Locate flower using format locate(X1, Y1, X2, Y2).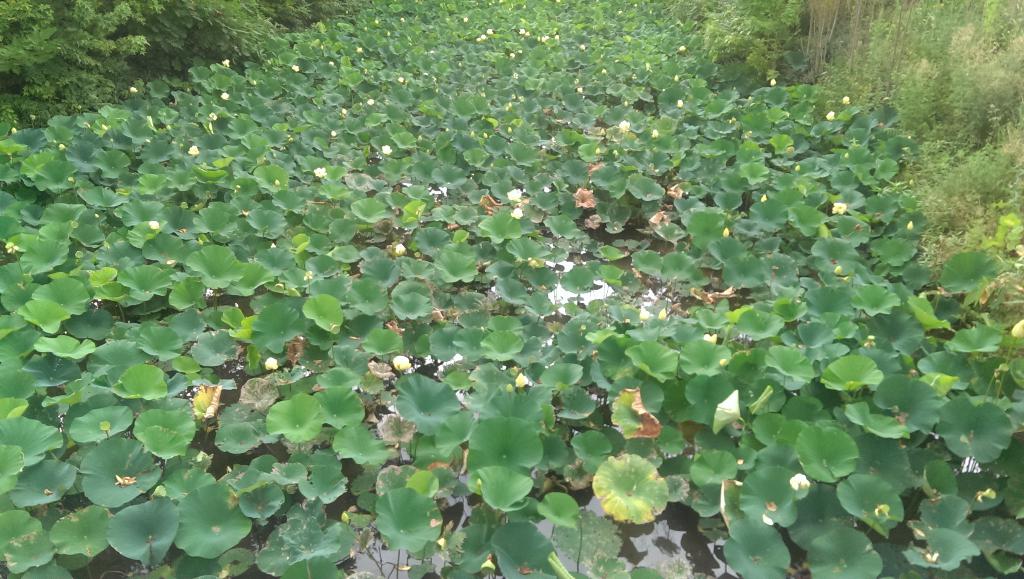
locate(789, 472, 815, 489).
